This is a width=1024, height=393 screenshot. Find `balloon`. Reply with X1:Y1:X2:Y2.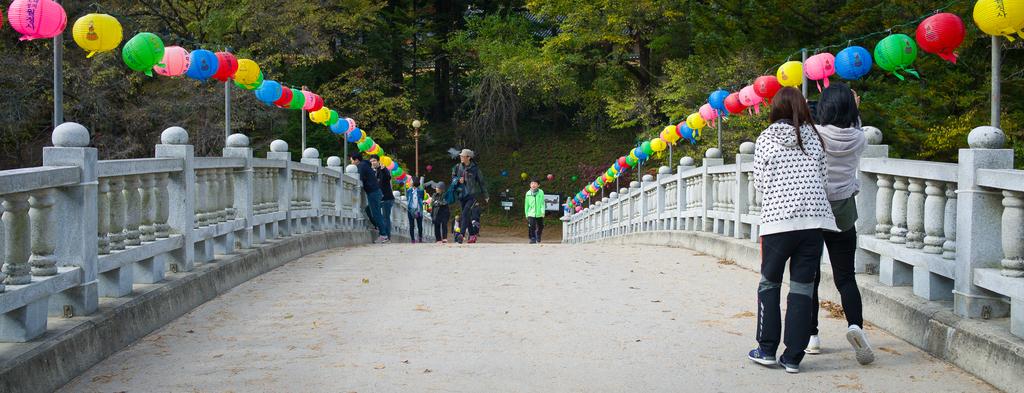
271:85:296:113.
